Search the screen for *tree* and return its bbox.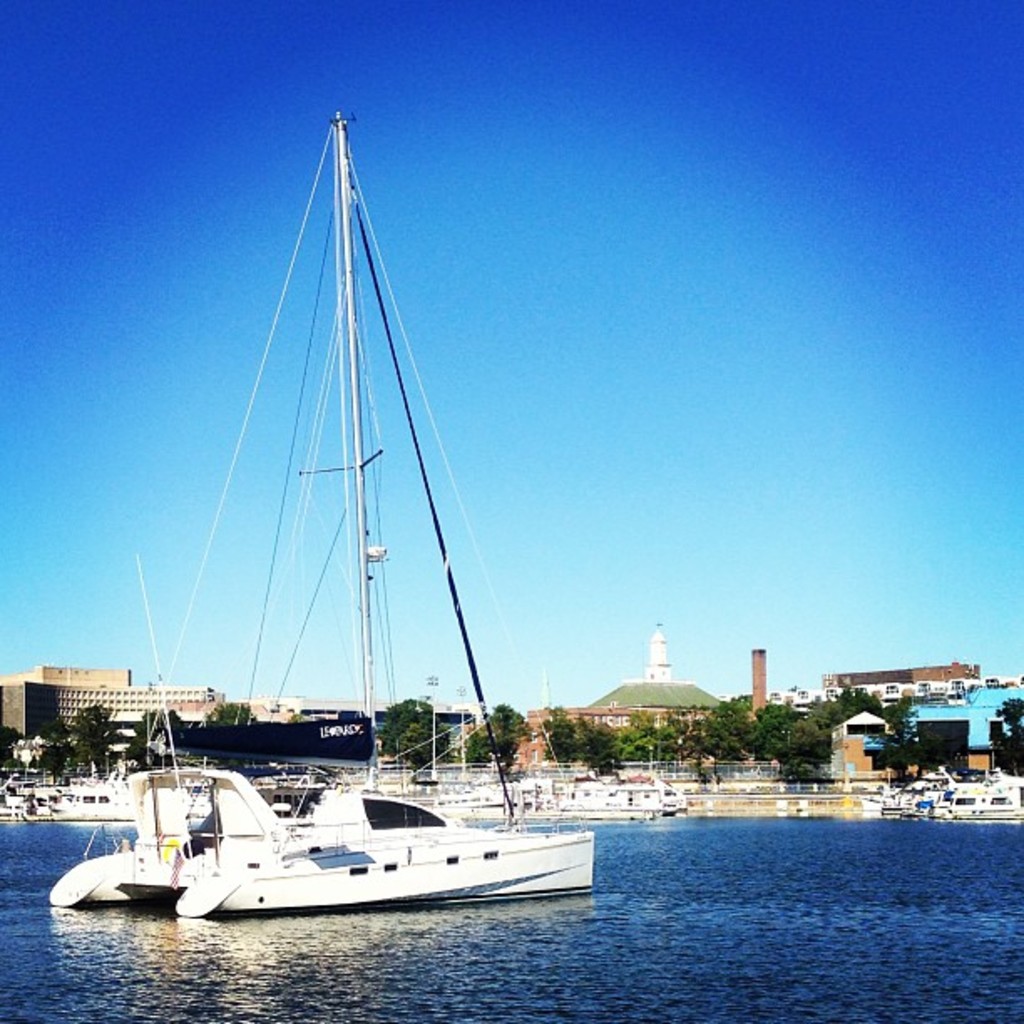
Found: <bbox>843, 683, 882, 711</bbox>.
